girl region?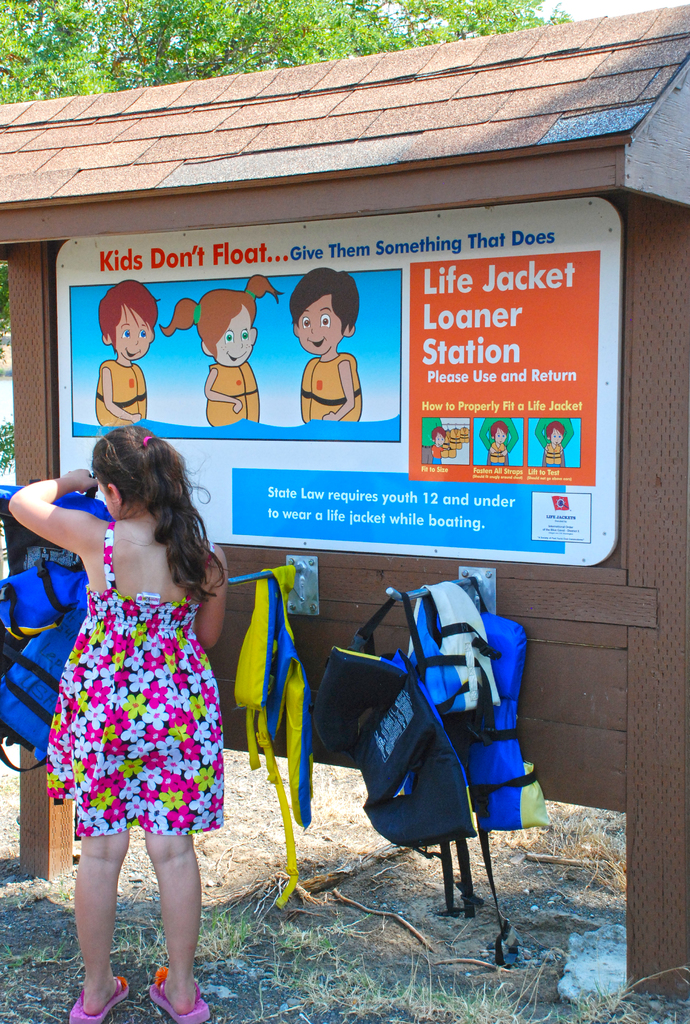
4:428:226:1023
